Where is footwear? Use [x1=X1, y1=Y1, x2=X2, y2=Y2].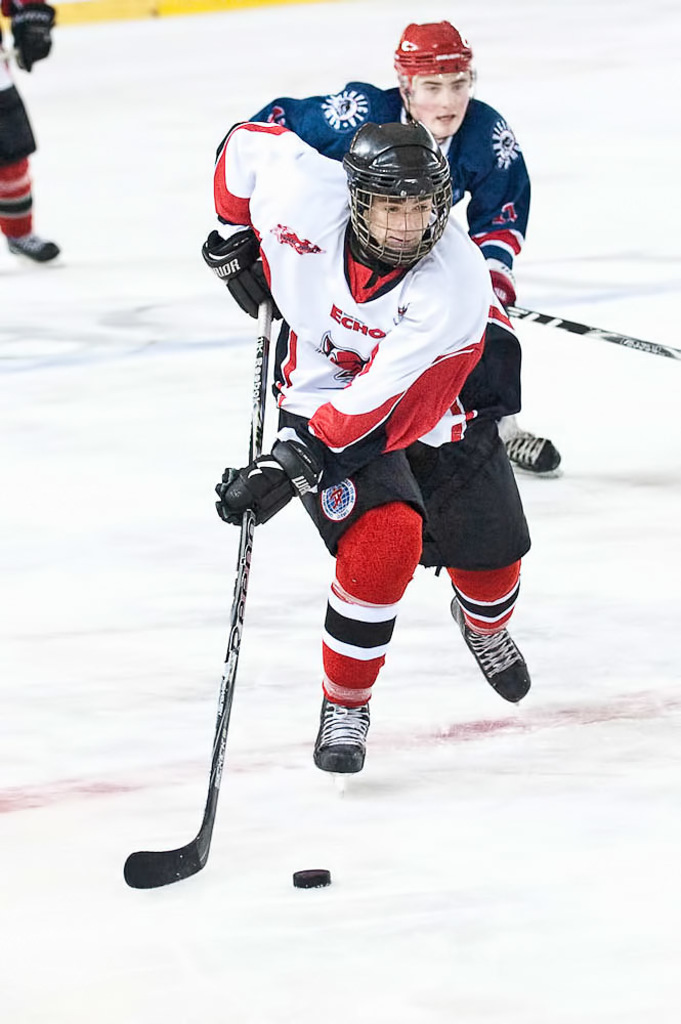
[x1=502, y1=431, x2=563, y2=481].
